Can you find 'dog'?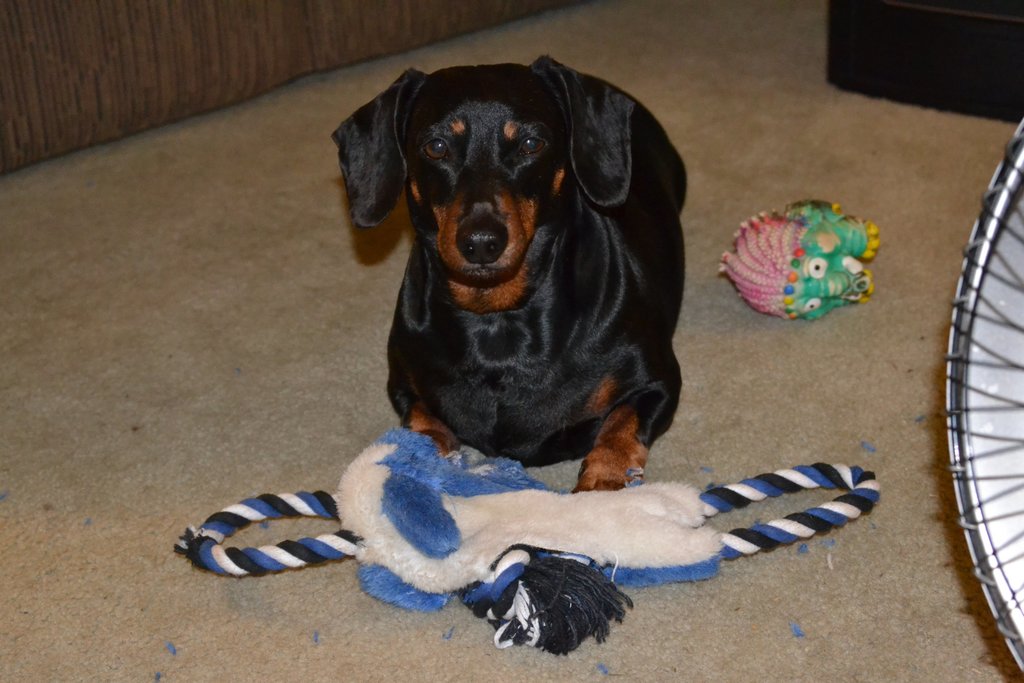
Yes, bounding box: x1=334, y1=52, x2=682, y2=492.
